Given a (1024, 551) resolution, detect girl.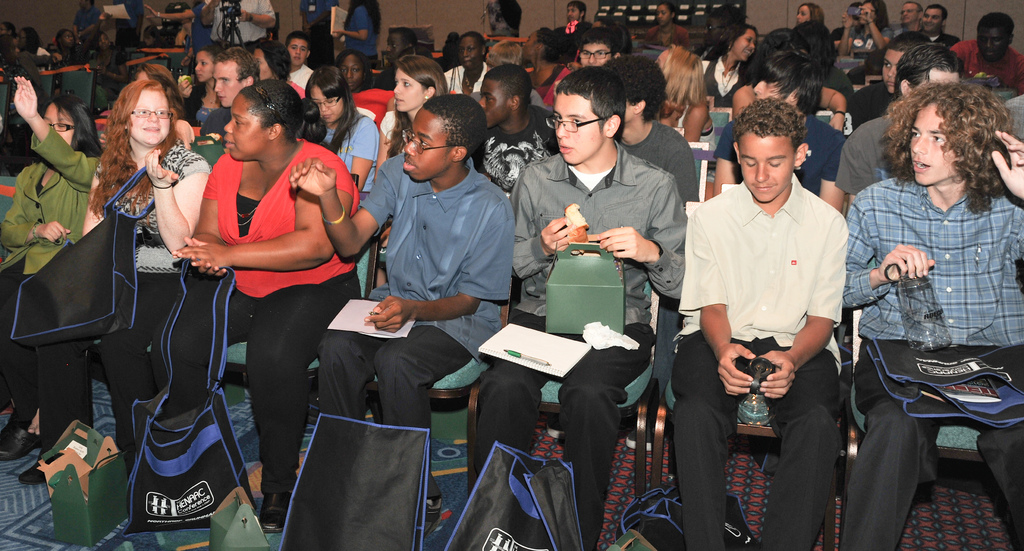
<region>369, 53, 442, 181</region>.
